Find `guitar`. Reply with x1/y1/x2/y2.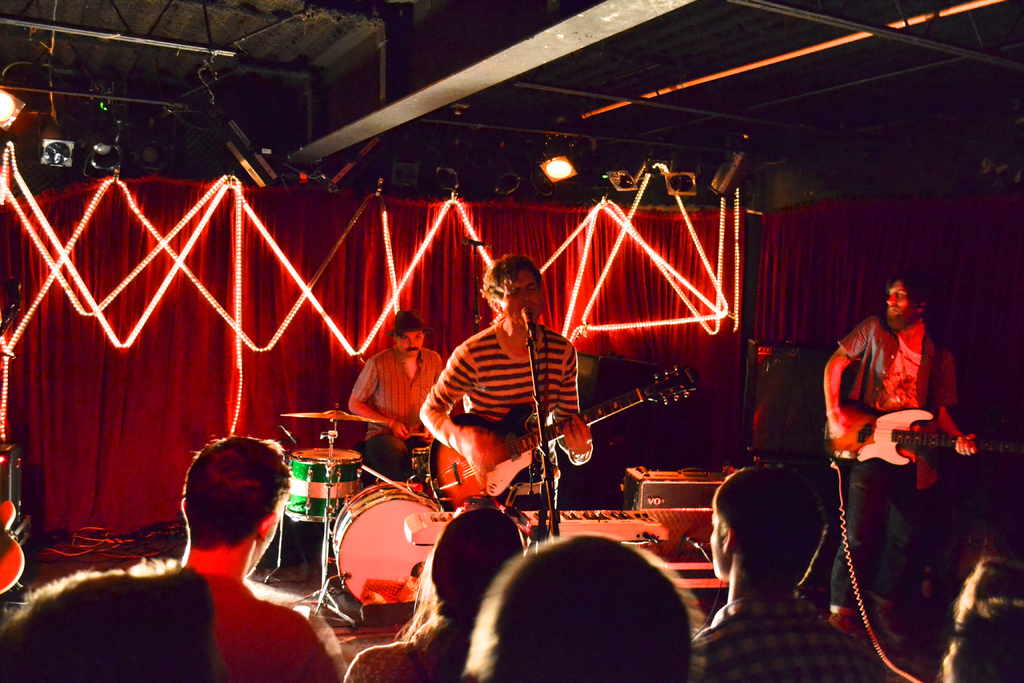
0/496/24/596.
